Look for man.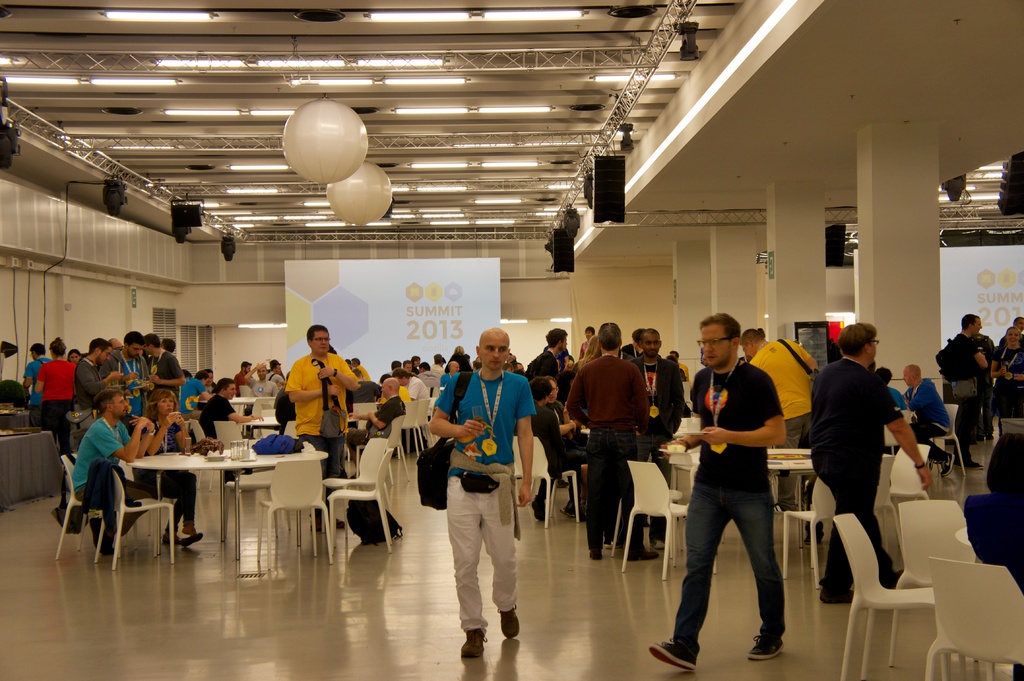
Found: bbox=(648, 314, 785, 669).
